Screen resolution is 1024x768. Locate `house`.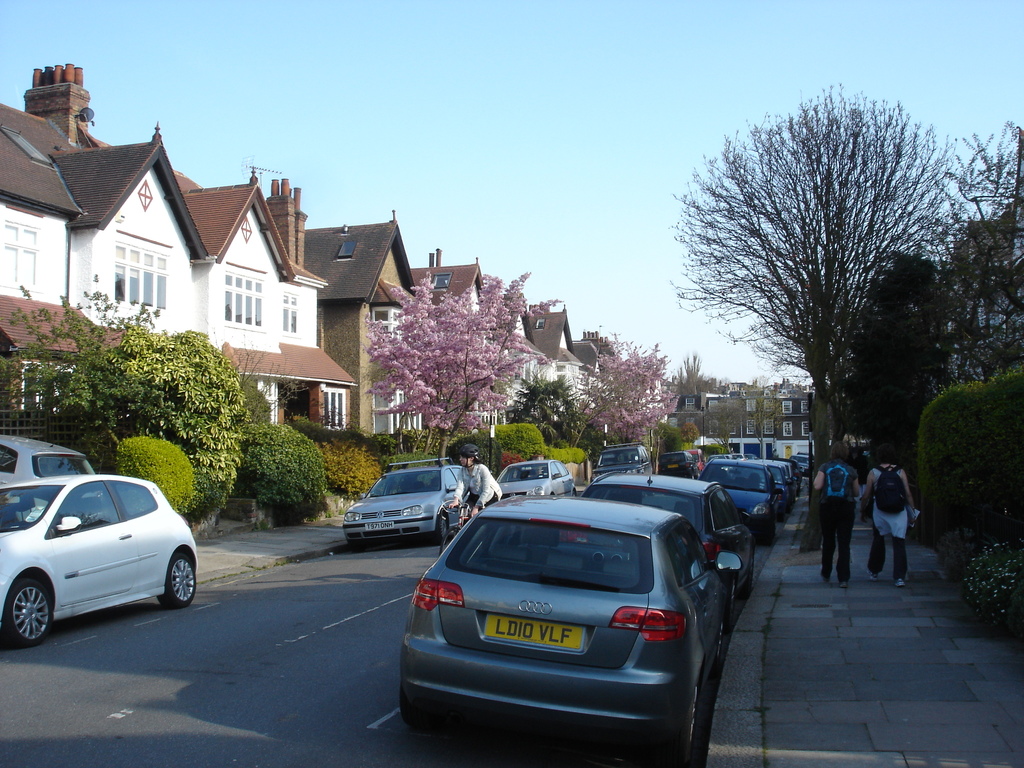
<bbox>212, 343, 297, 446</bbox>.
